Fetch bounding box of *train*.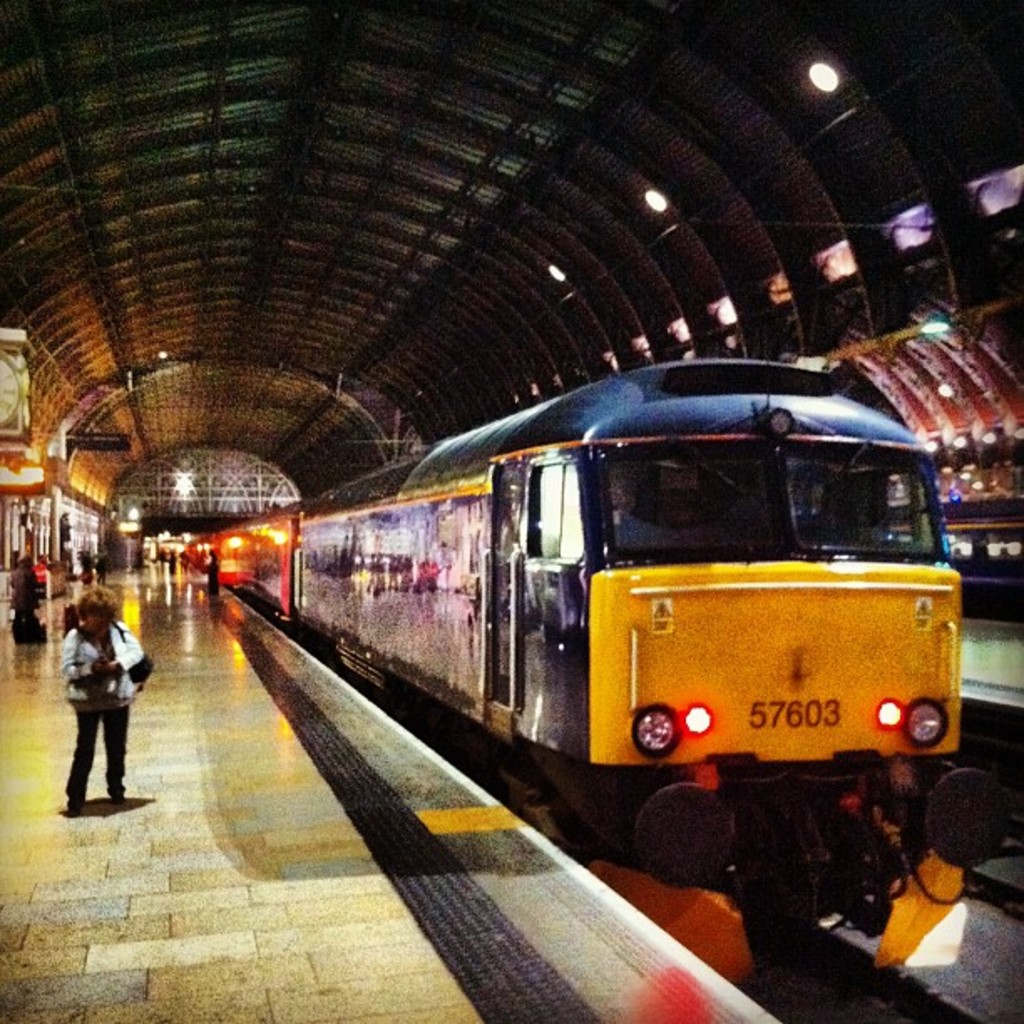
Bbox: 211,350,1009,940.
